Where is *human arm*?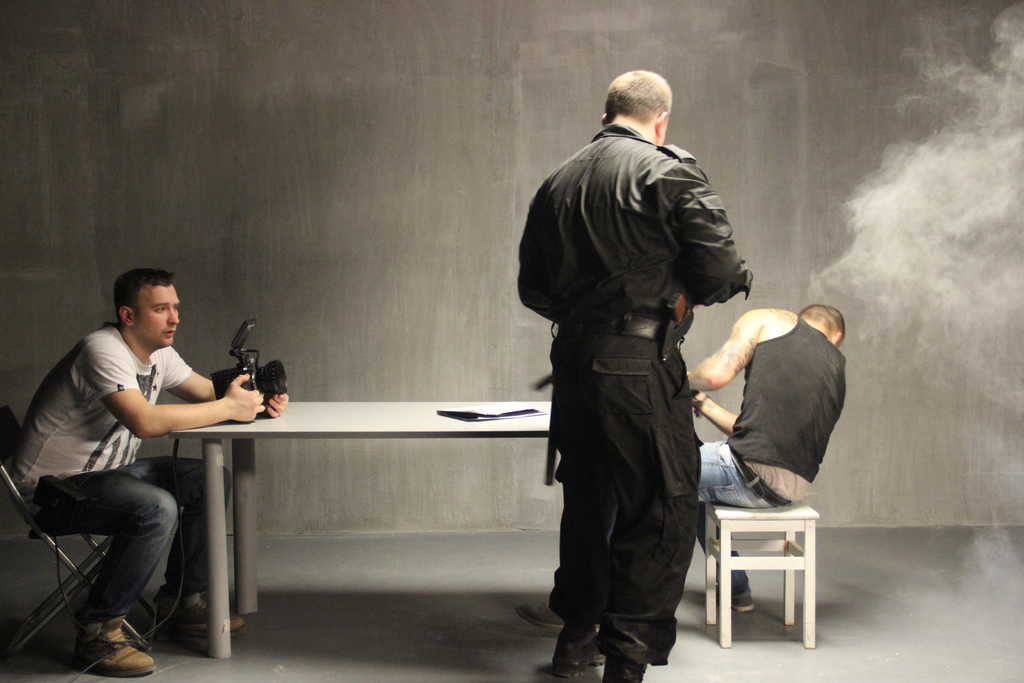
bbox=(677, 297, 796, 393).
